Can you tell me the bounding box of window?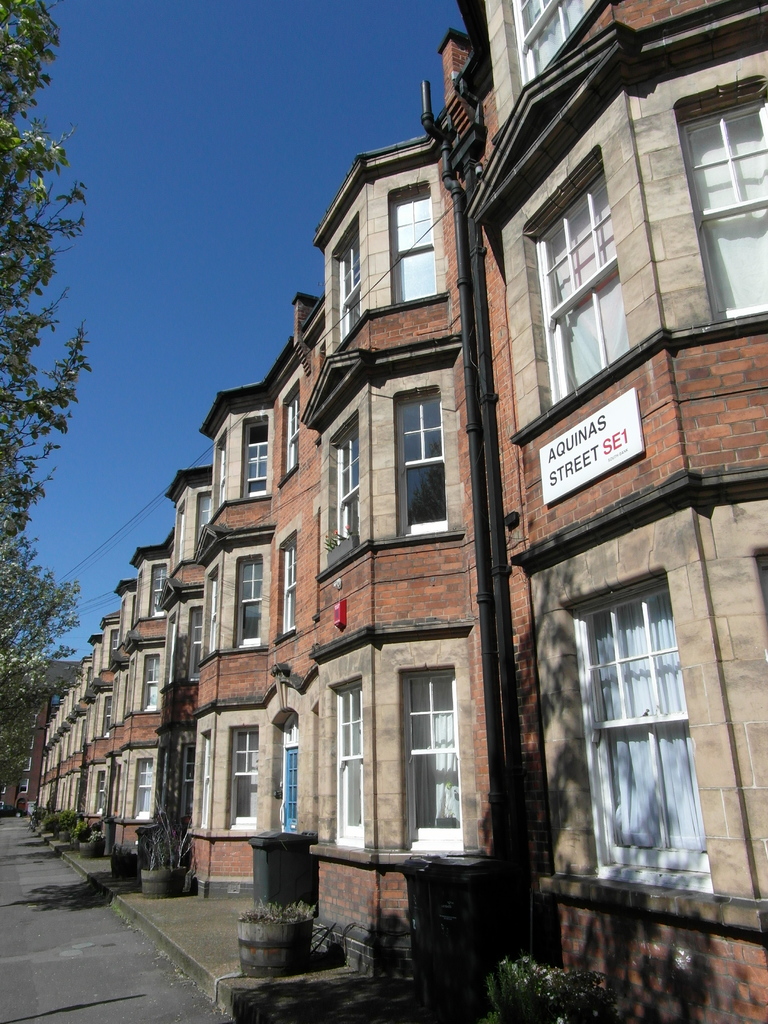
(left=235, top=560, right=259, bottom=646).
